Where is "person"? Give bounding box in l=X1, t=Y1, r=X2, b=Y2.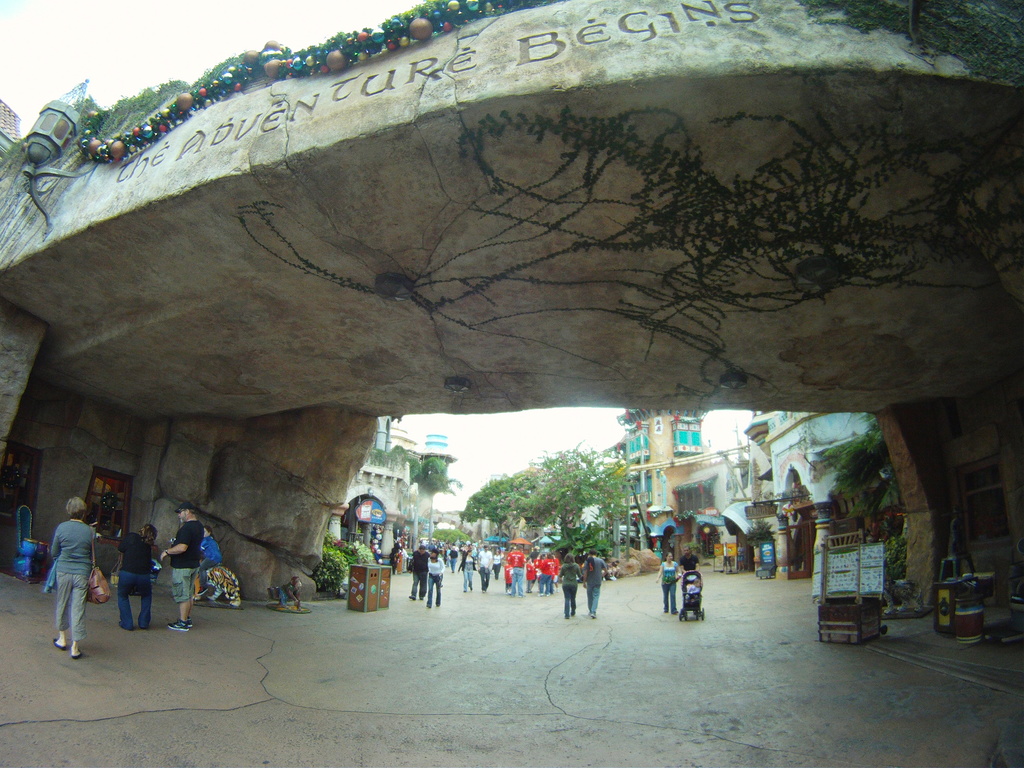
l=427, t=552, r=451, b=604.
